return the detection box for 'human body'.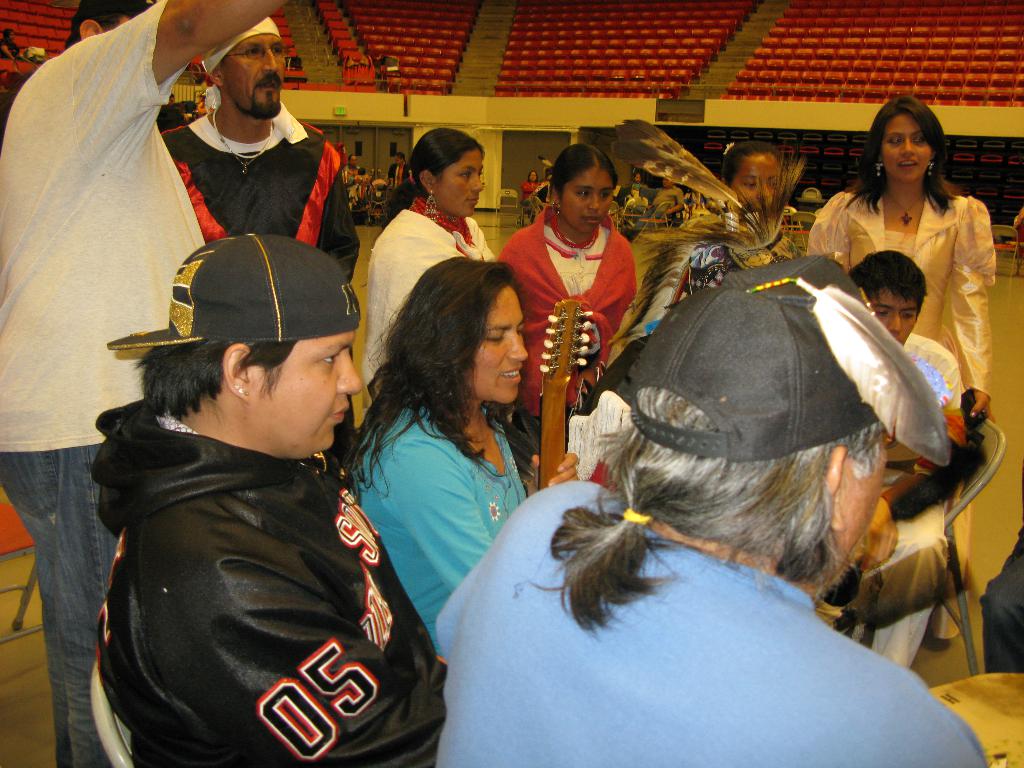
0:0:279:767.
